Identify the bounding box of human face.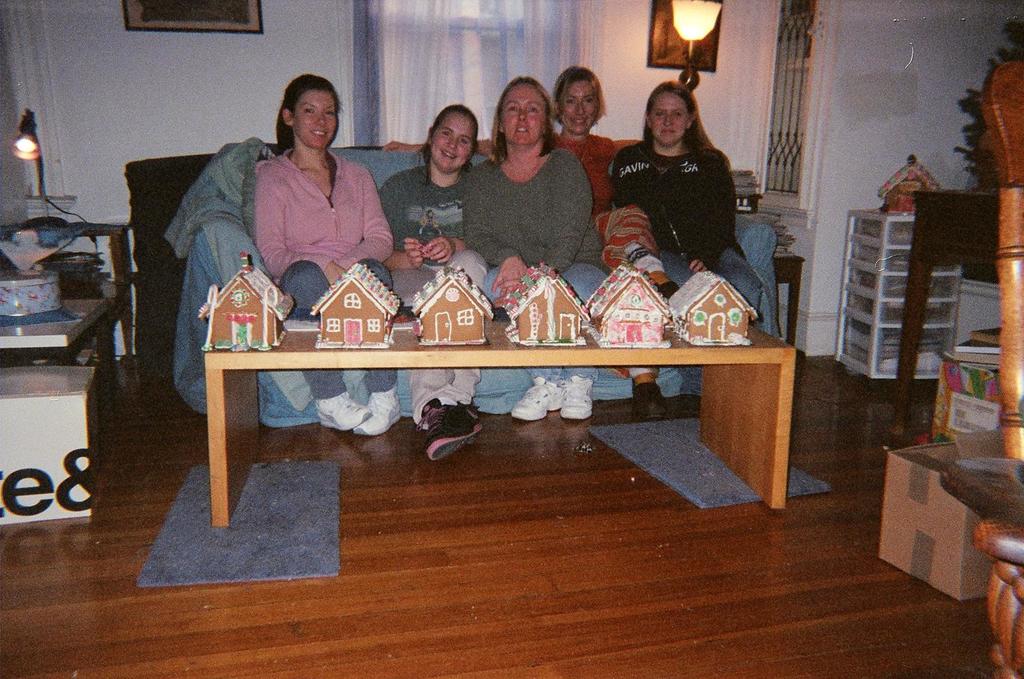
561,80,596,137.
